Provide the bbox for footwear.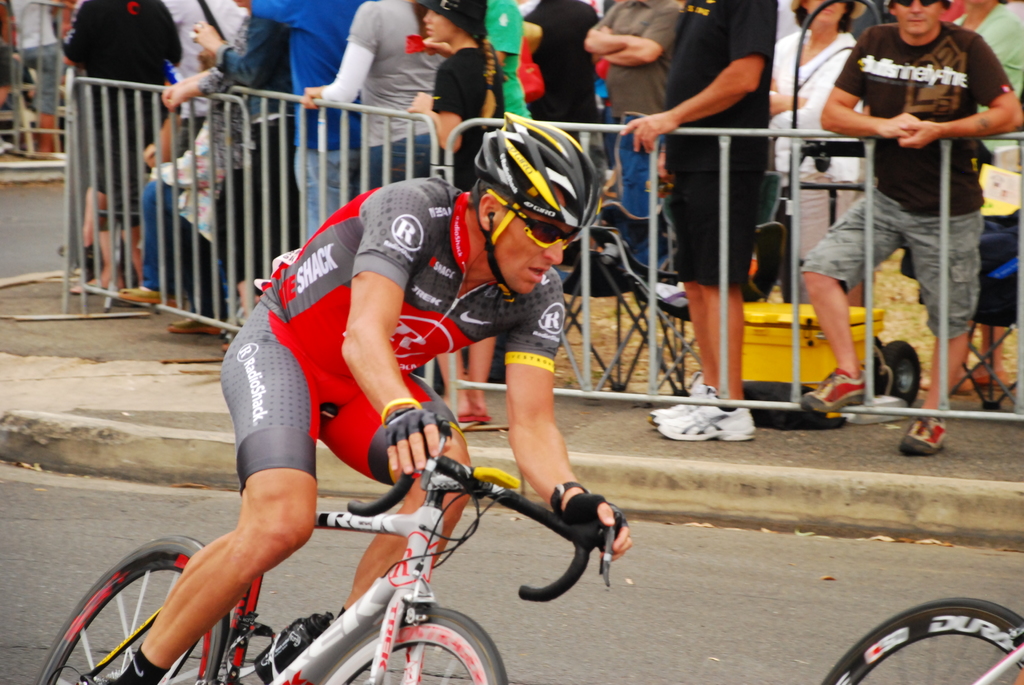
[655, 402, 754, 443].
